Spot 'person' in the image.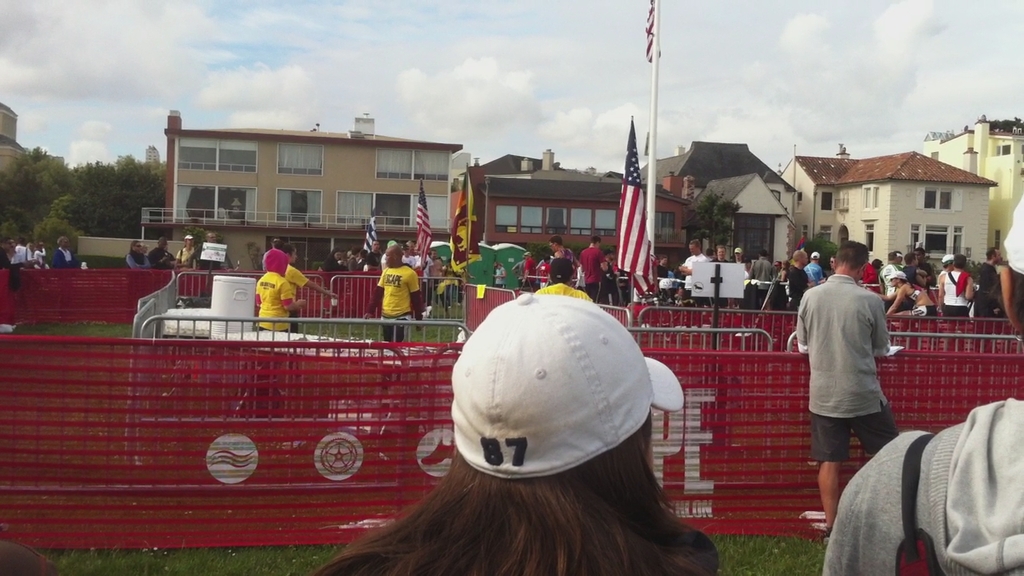
'person' found at pyautogui.locateOnScreen(784, 250, 810, 311).
